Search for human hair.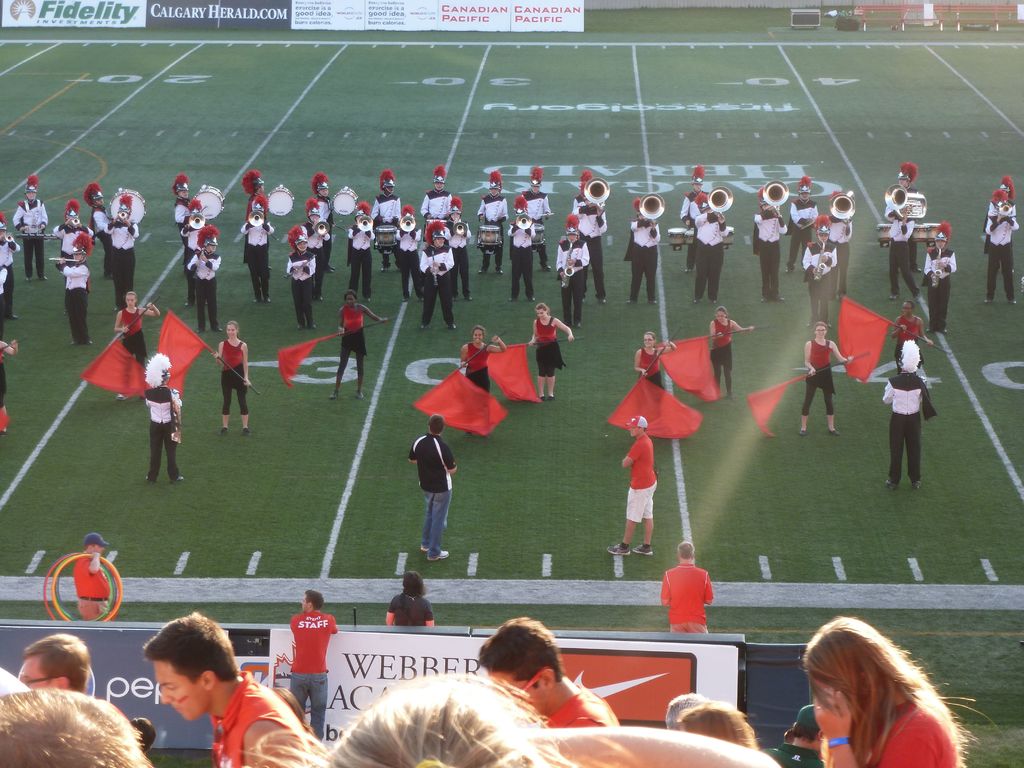
Found at l=483, t=616, r=567, b=692.
